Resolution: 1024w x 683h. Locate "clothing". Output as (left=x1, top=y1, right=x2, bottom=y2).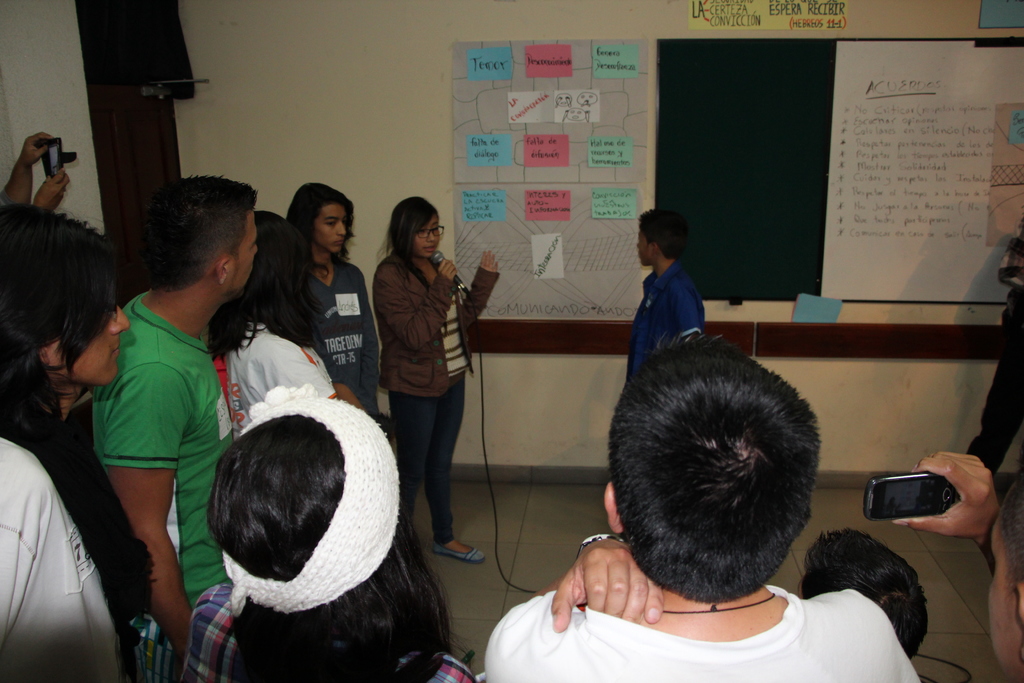
(left=958, top=210, right=1023, bottom=460).
